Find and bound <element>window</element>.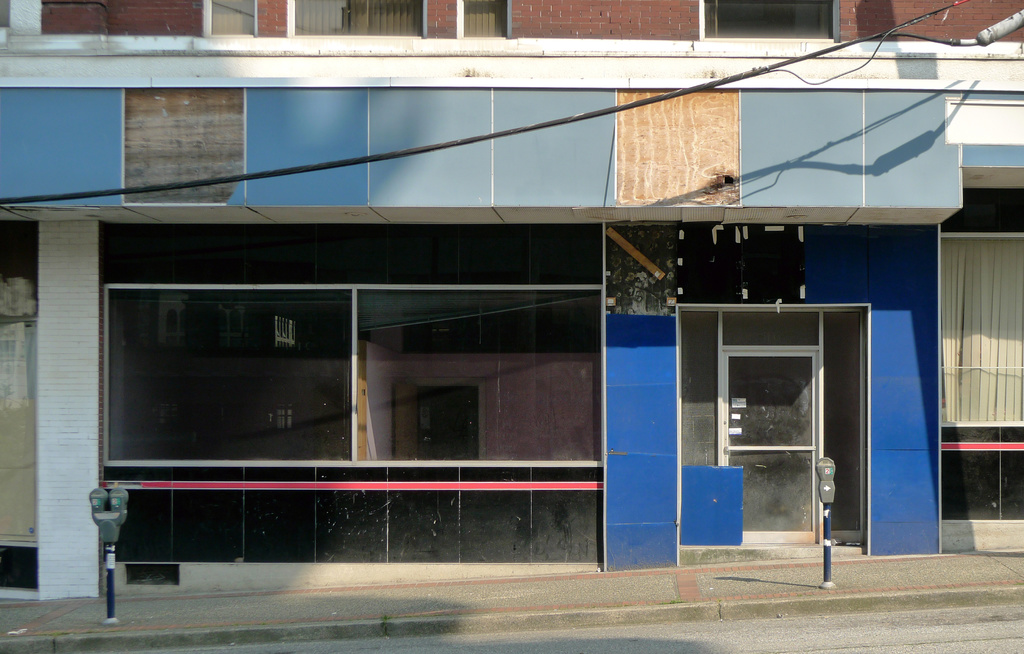
Bound: Rect(20, 68, 127, 212).
